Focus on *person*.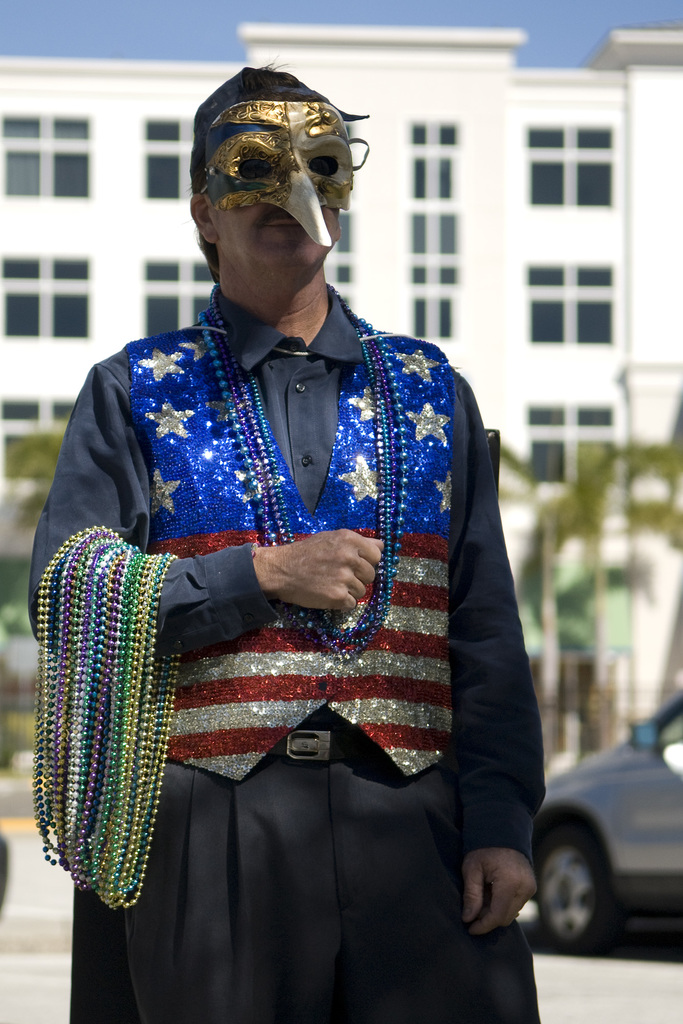
Focused at pyautogui.locateOnScreen(20, 60, 535, 1022).
